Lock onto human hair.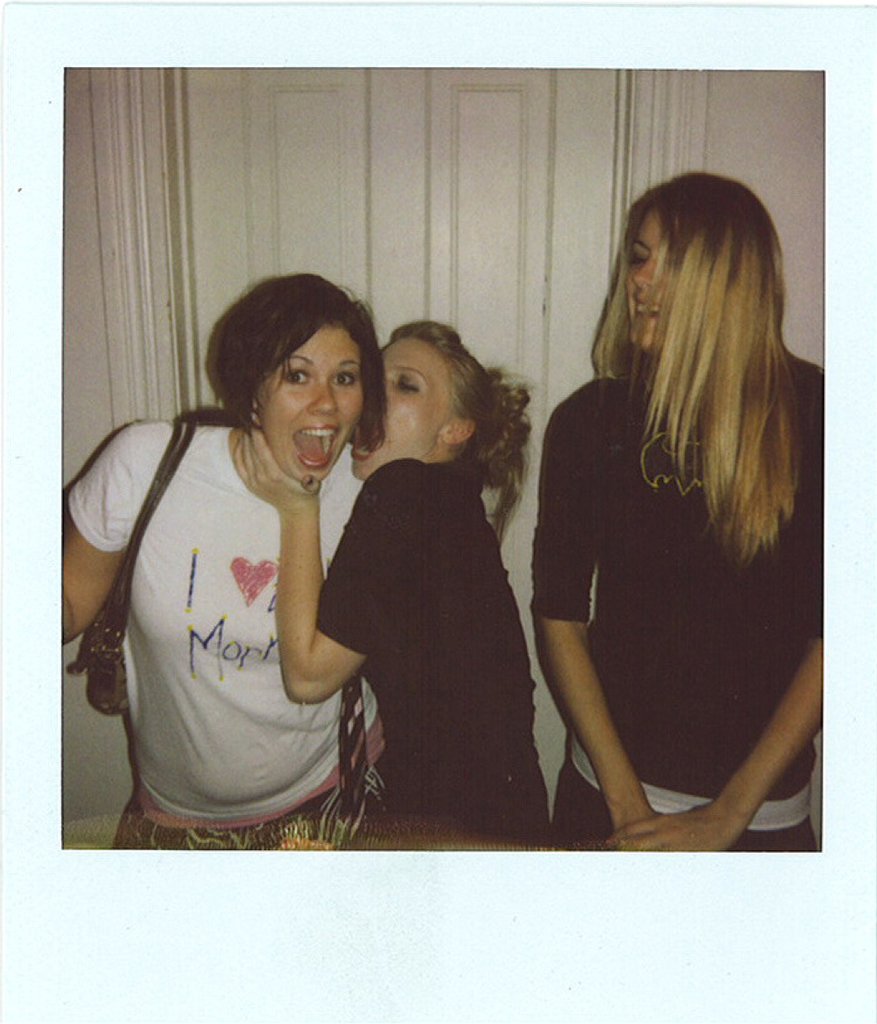
Locked: pyautogui.locateOnScreen(217, 269, 384, 455).
